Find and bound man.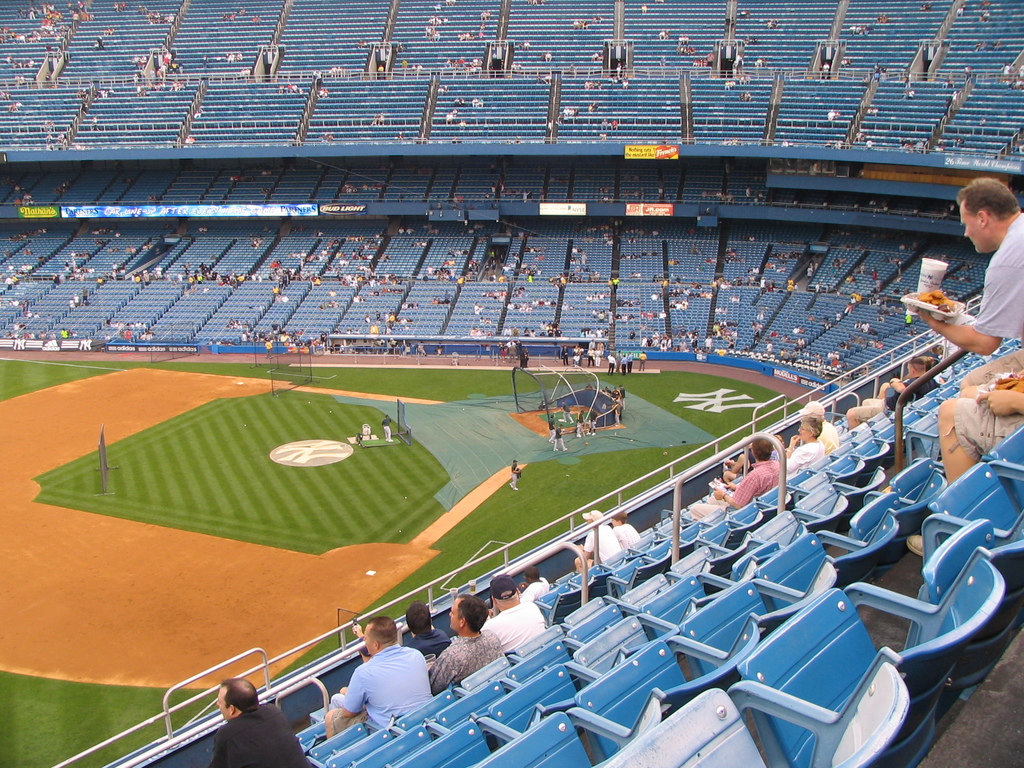
Bound: box=[209, 679, 314, 767].
